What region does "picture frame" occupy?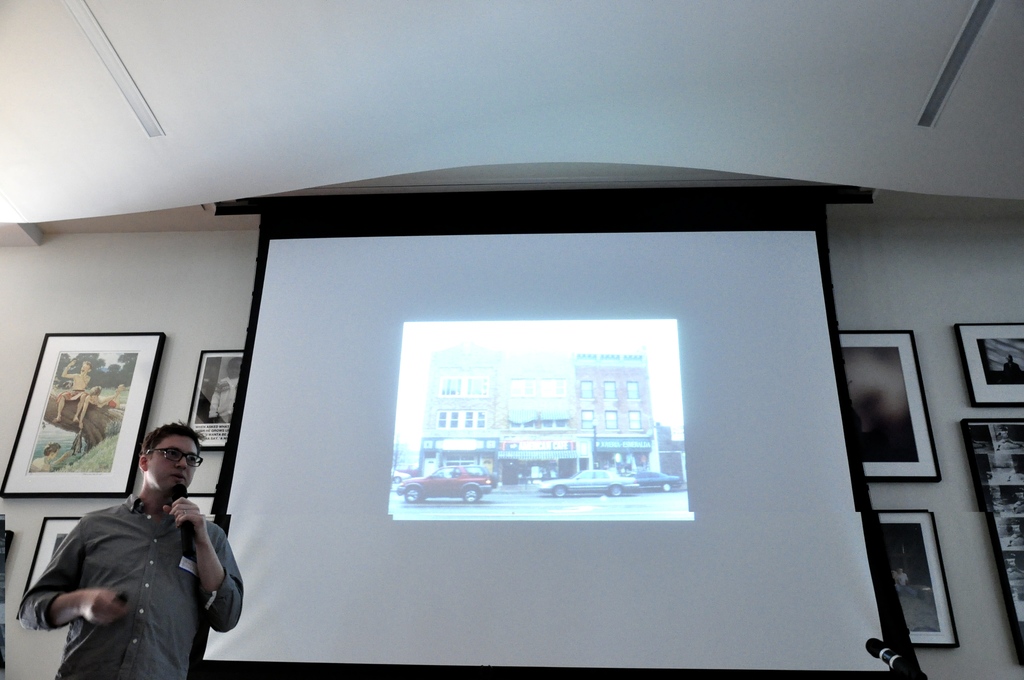
box=[836, 330, 941, 482].
